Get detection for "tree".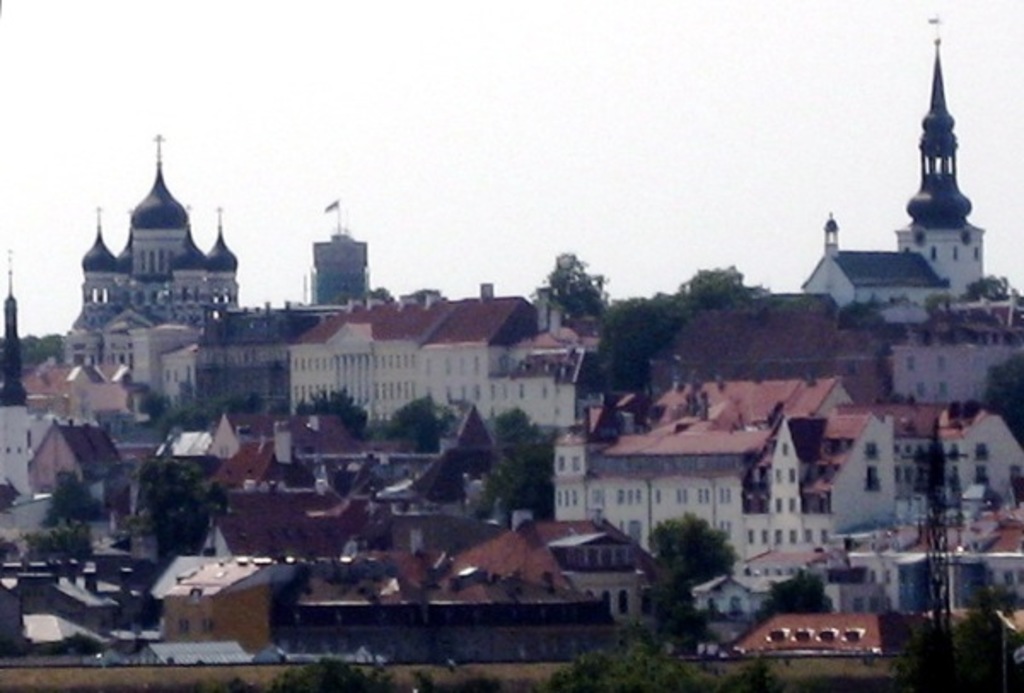
Detection: (884,601,1022,688).
